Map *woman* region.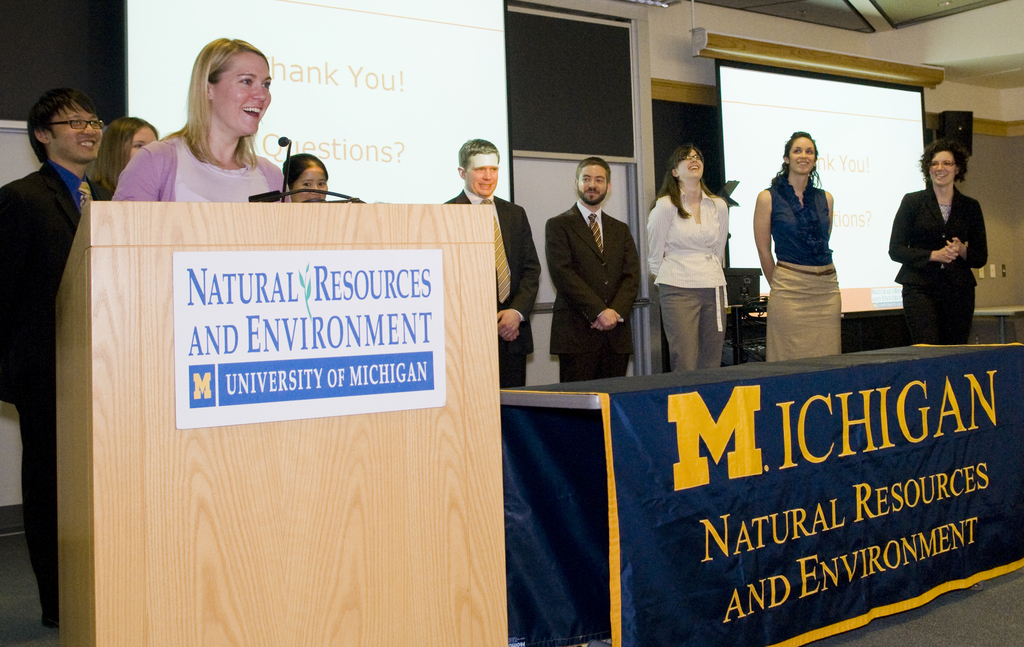
Mapped to detection(110, 49, 307, 209).
